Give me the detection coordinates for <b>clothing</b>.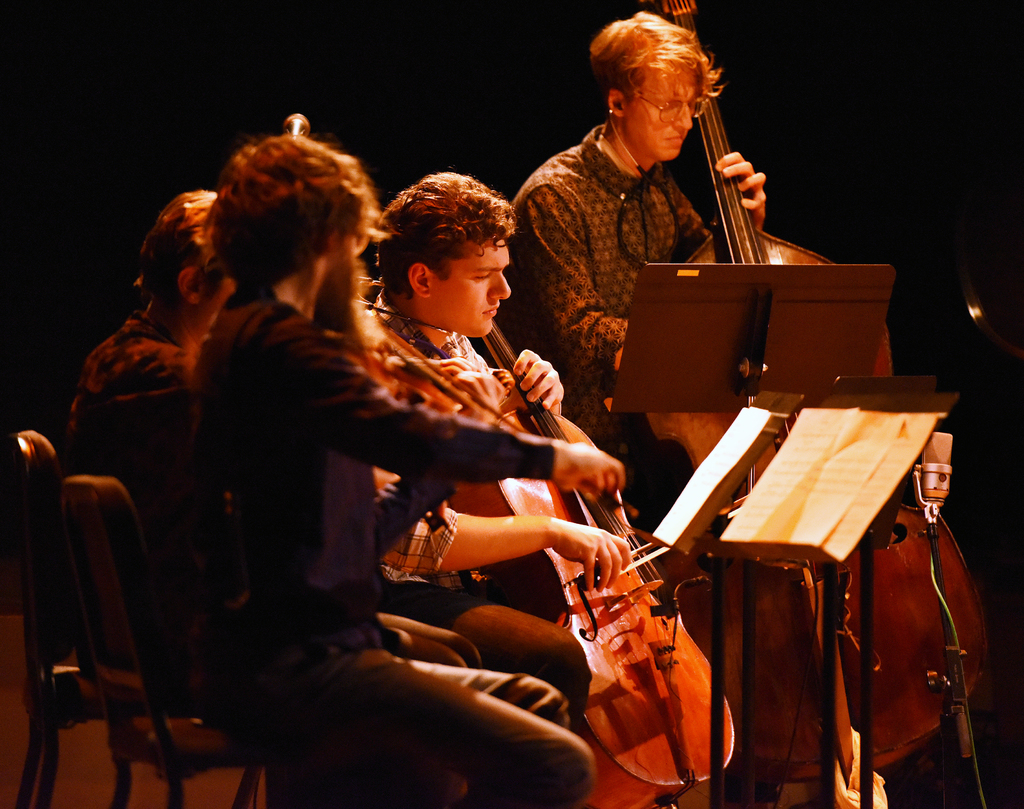
354:297:632:615.
